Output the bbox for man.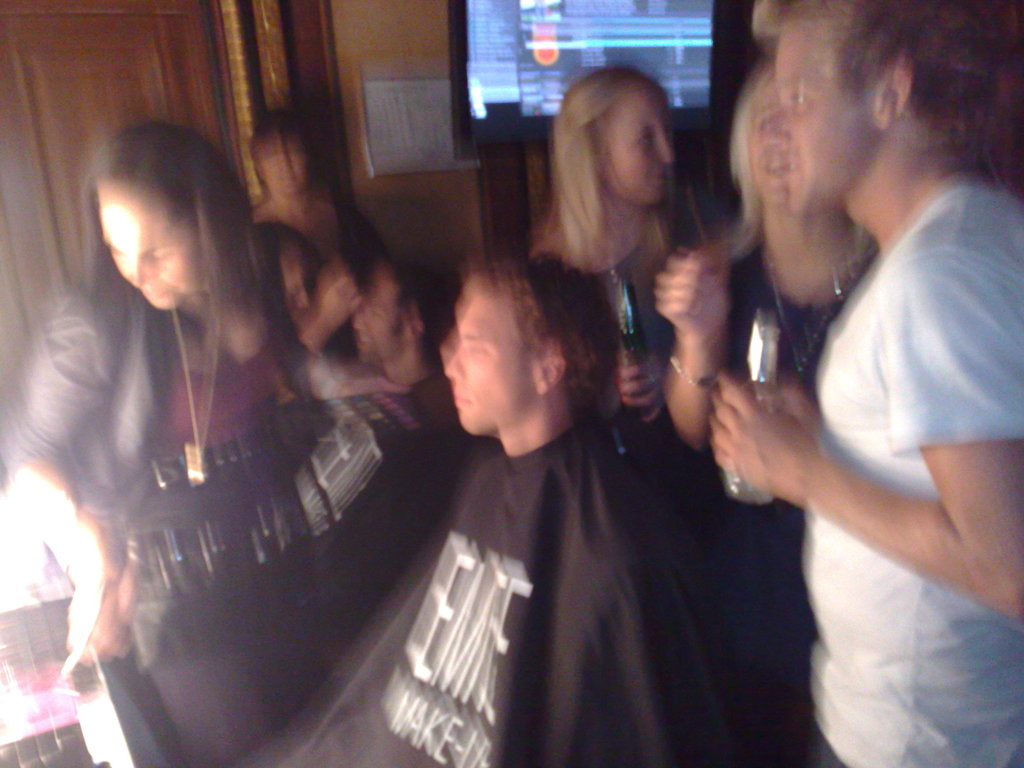
select_region(703, 0, 1023, 767).
